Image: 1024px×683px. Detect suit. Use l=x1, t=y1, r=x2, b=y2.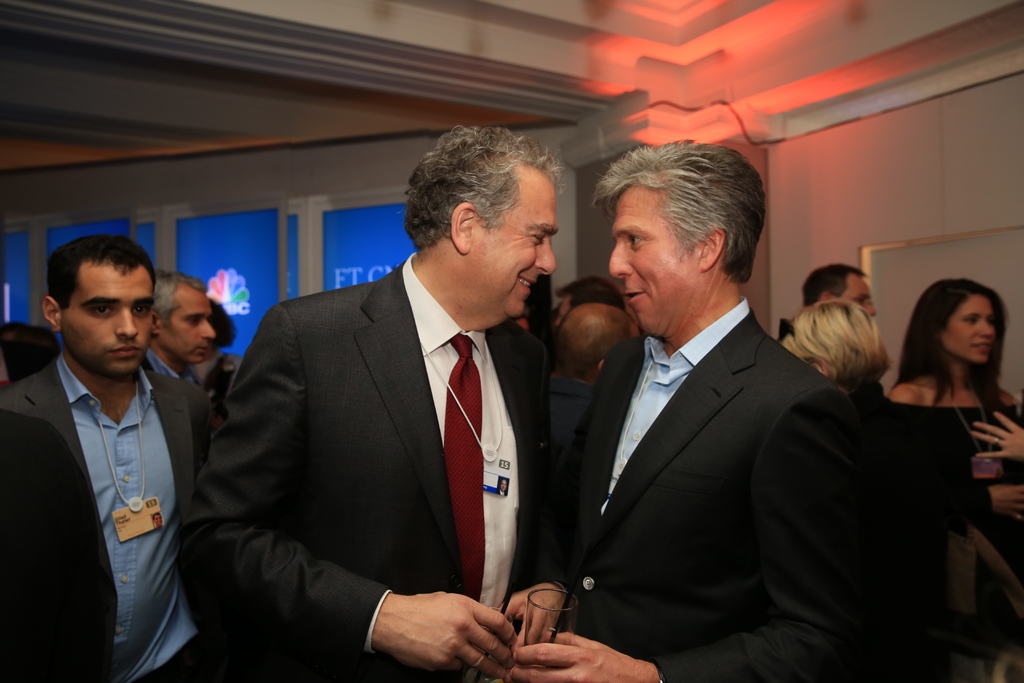
l=545, t=299, r=866, b=682.
